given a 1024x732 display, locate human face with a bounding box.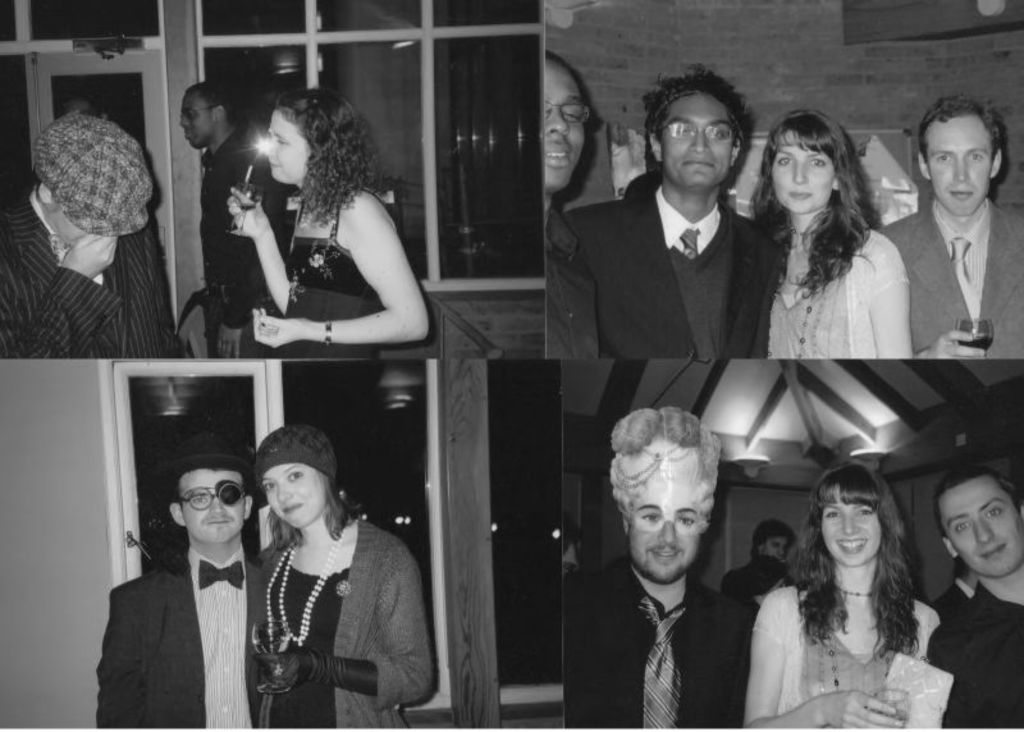
Located: (266, 107, 310, 180).
